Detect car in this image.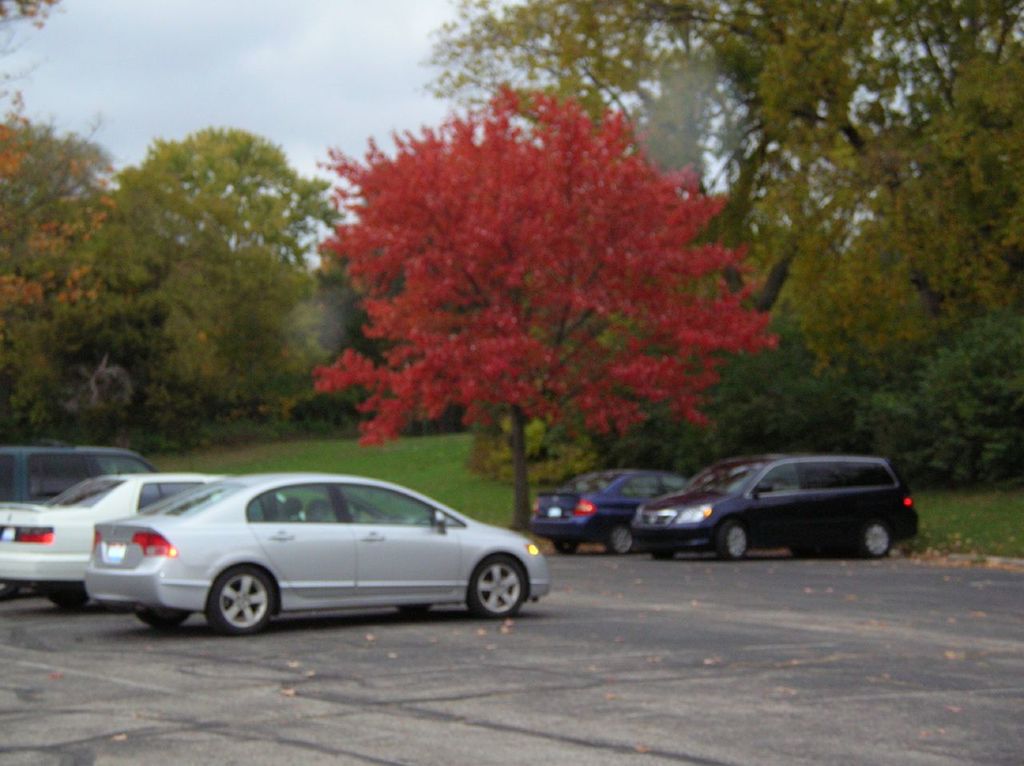
Detection: (529,467,688,555).
